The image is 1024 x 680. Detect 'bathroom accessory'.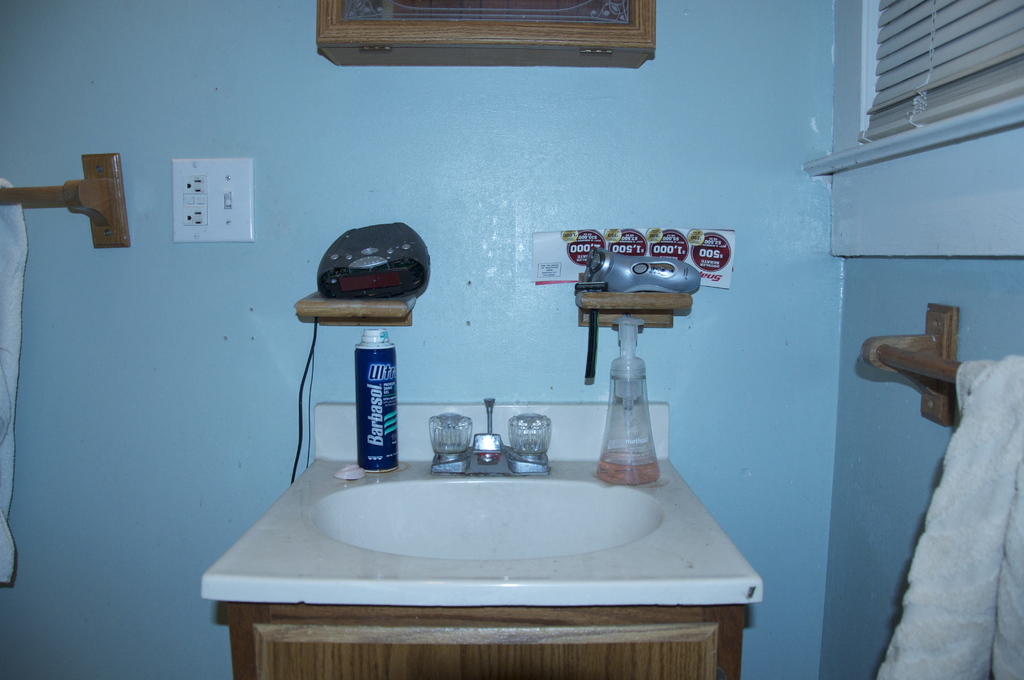
Detection: <bbox>318, 467, 676, 567</bbox>.
